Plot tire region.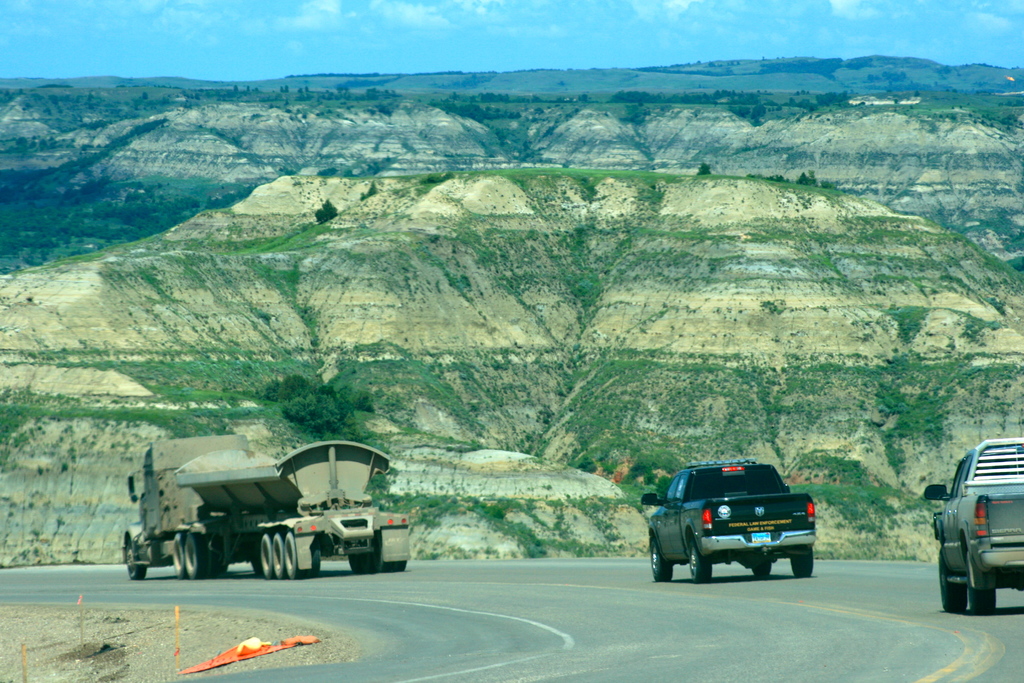
Plotted at BBox(272, 532, 289, 577).
